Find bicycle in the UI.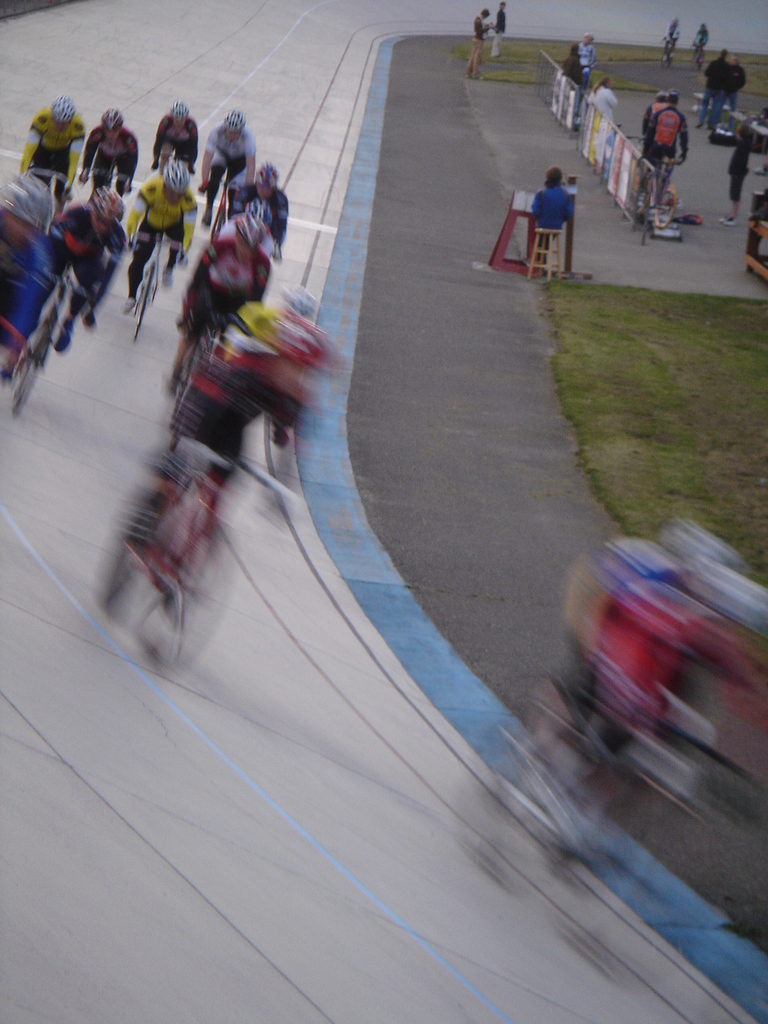
UI element at 172, 312, 227, 419.
